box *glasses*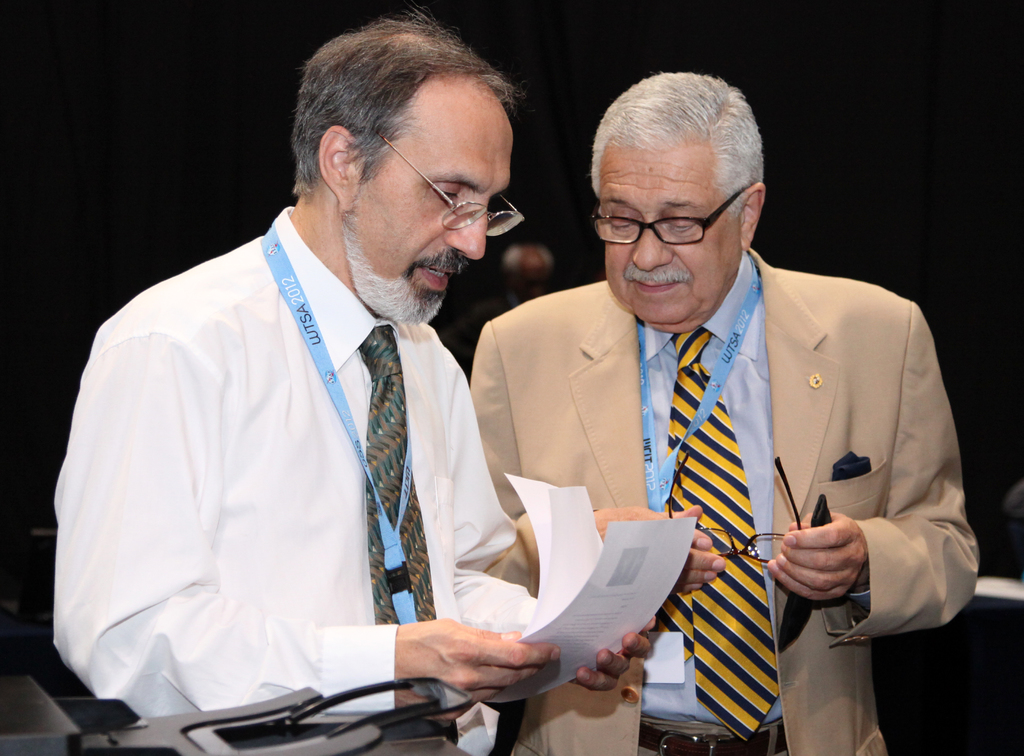
pyautogui.locateOnScreen(588, 179, 760, 254)
